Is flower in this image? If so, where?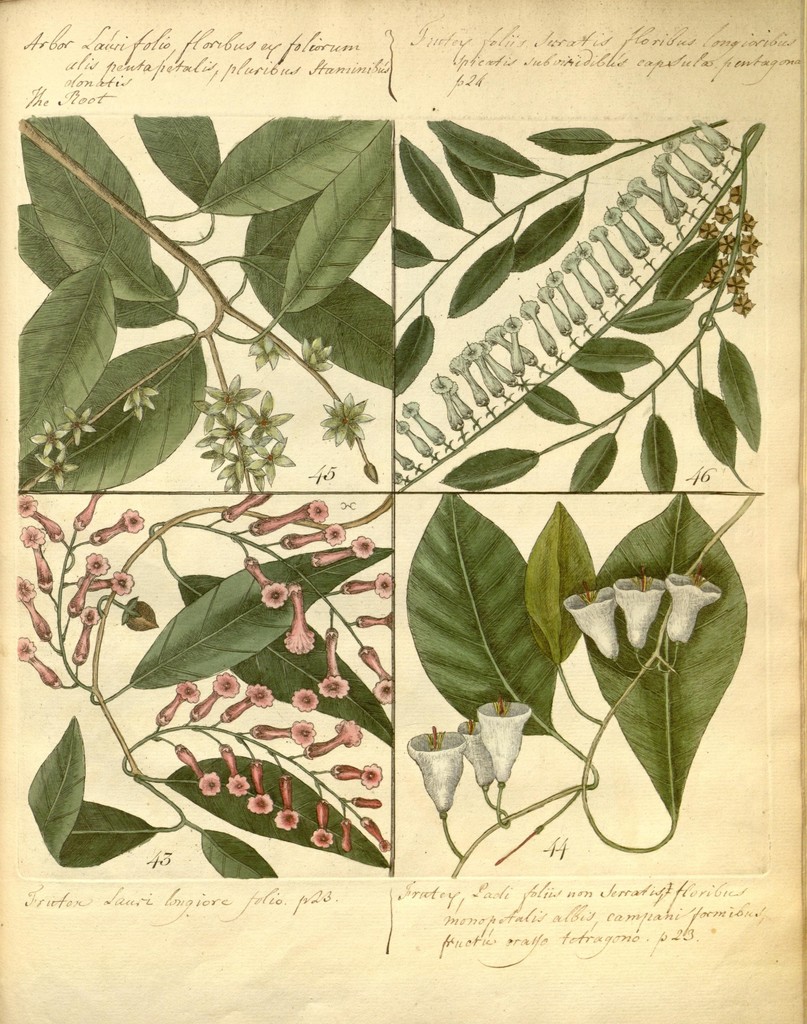
Yes, at locate(221, 685, 276, 725).
